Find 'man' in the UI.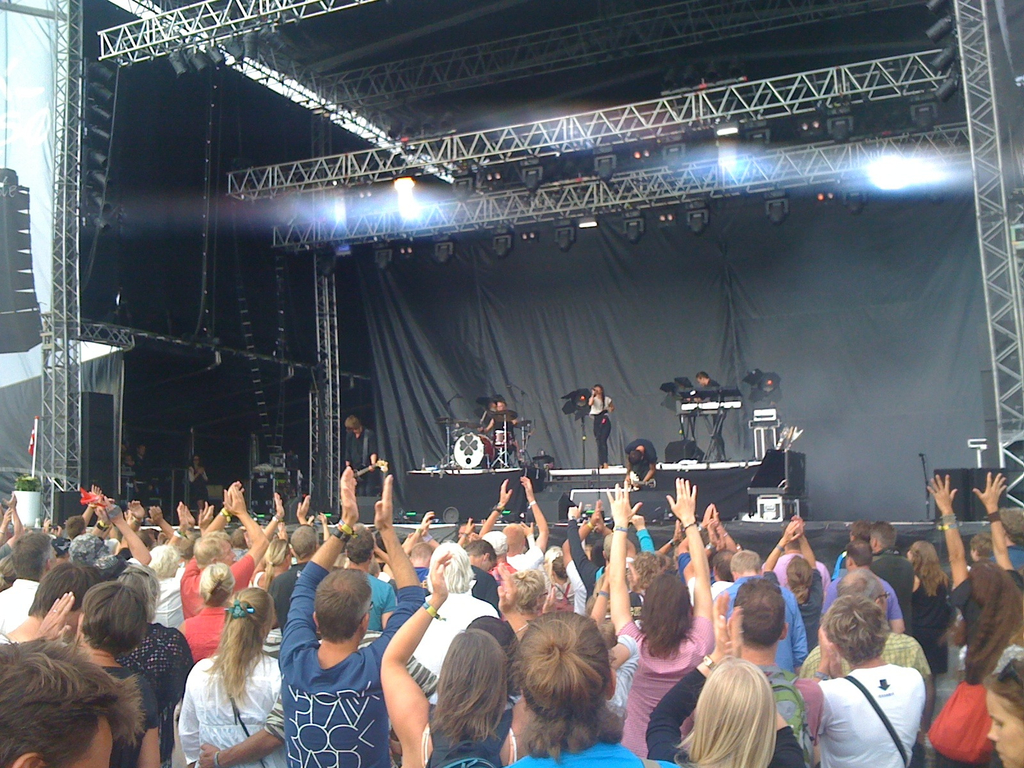
UI element at 684:369:730:456.
